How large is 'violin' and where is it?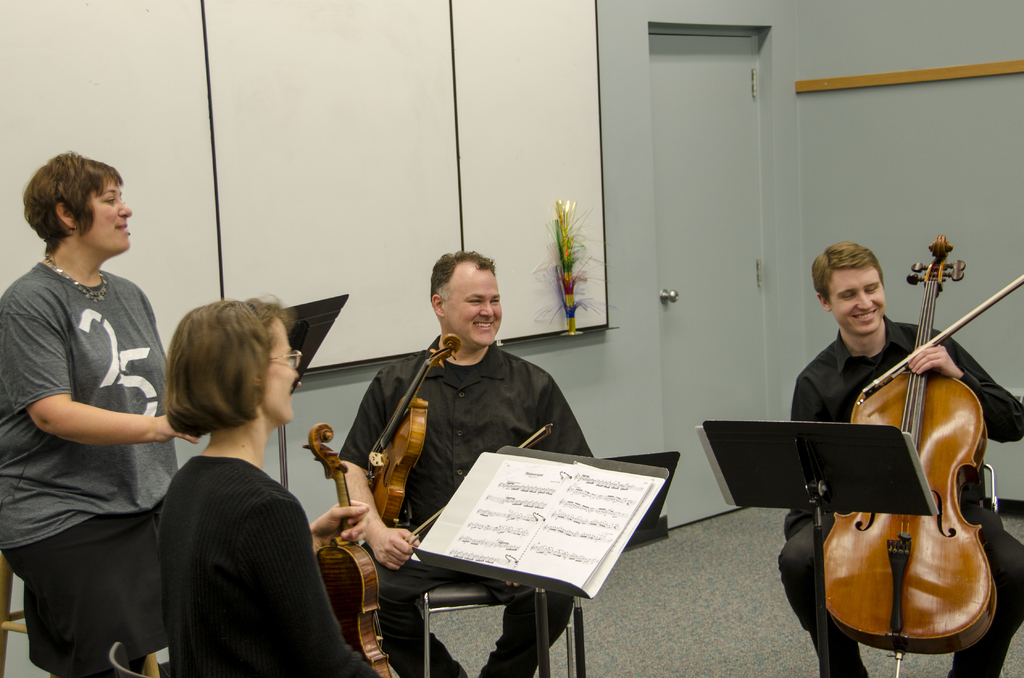
Bounding box: <region>305, 423, 402, 677</region>.
